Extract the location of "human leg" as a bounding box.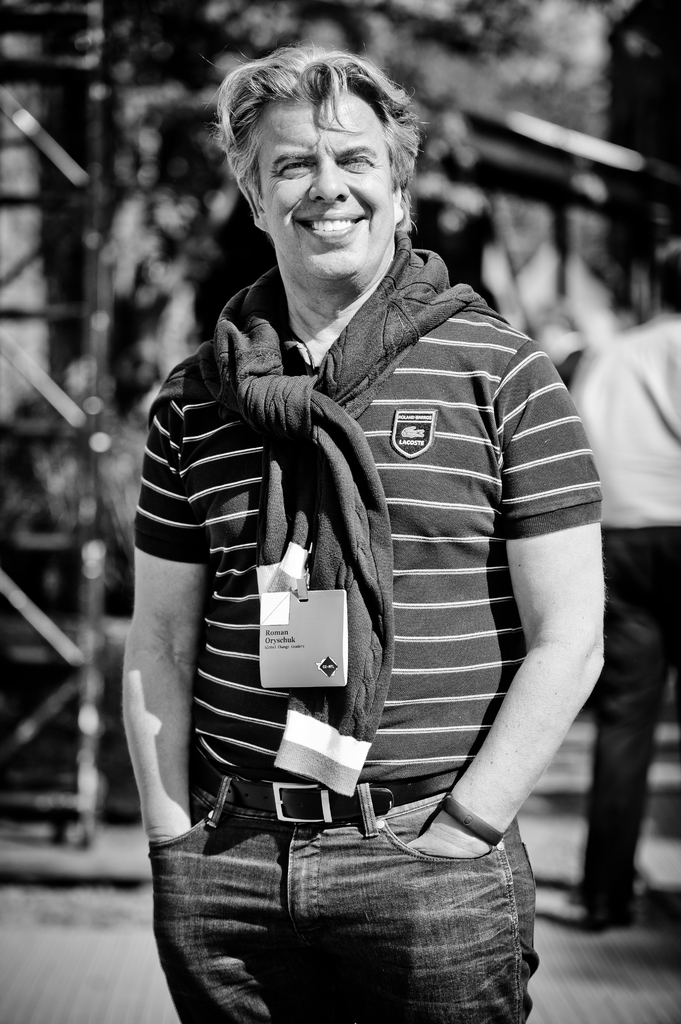
[x1=151, y1=762, x2=323, y2=1023].
